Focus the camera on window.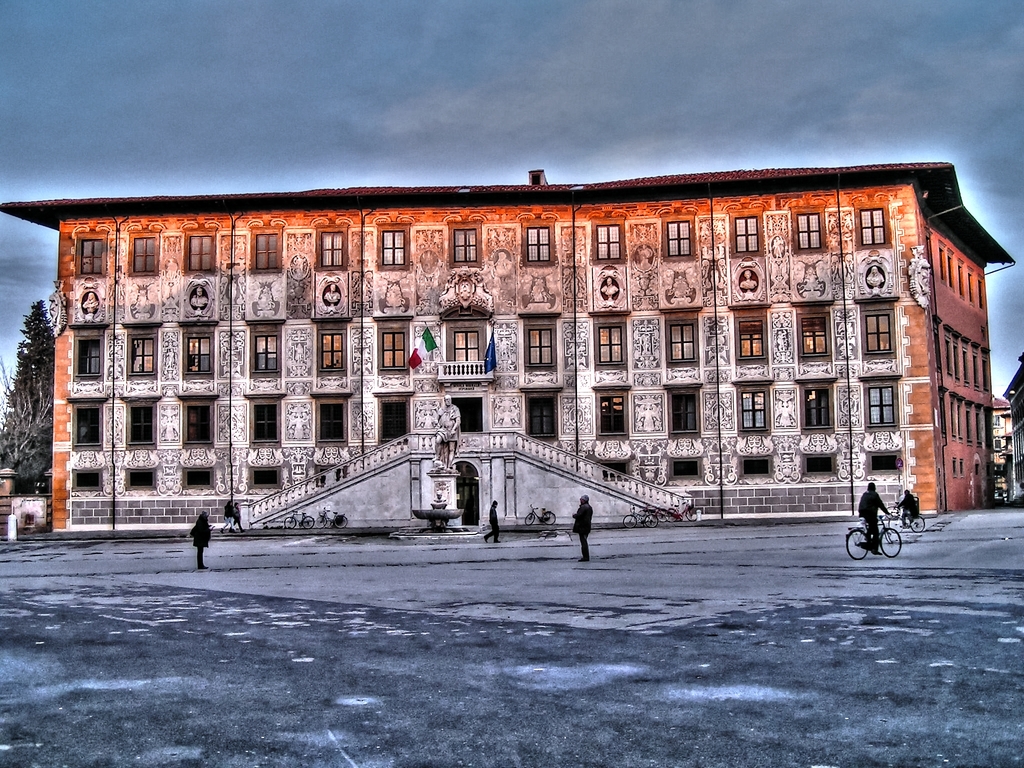
Focus region: {"left": 858, "top": 310, "right": 895, "bottom": 358}.
